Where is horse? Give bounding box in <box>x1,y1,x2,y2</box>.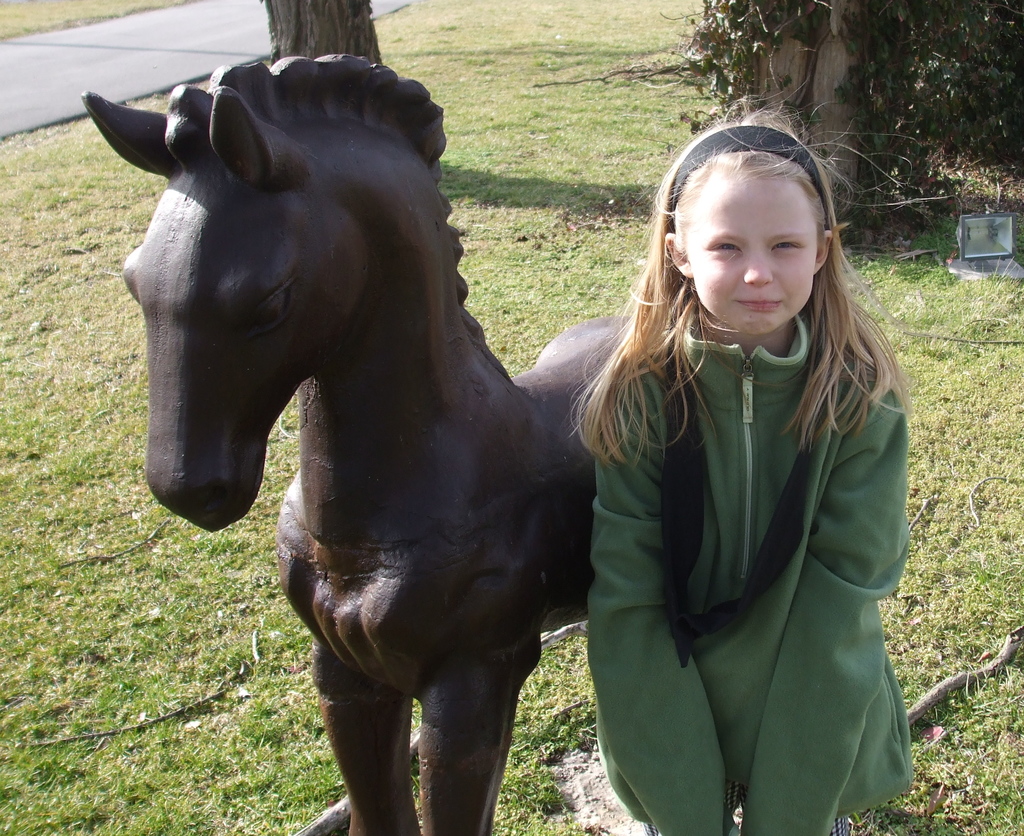
<box>82,50,643,835</box>.
